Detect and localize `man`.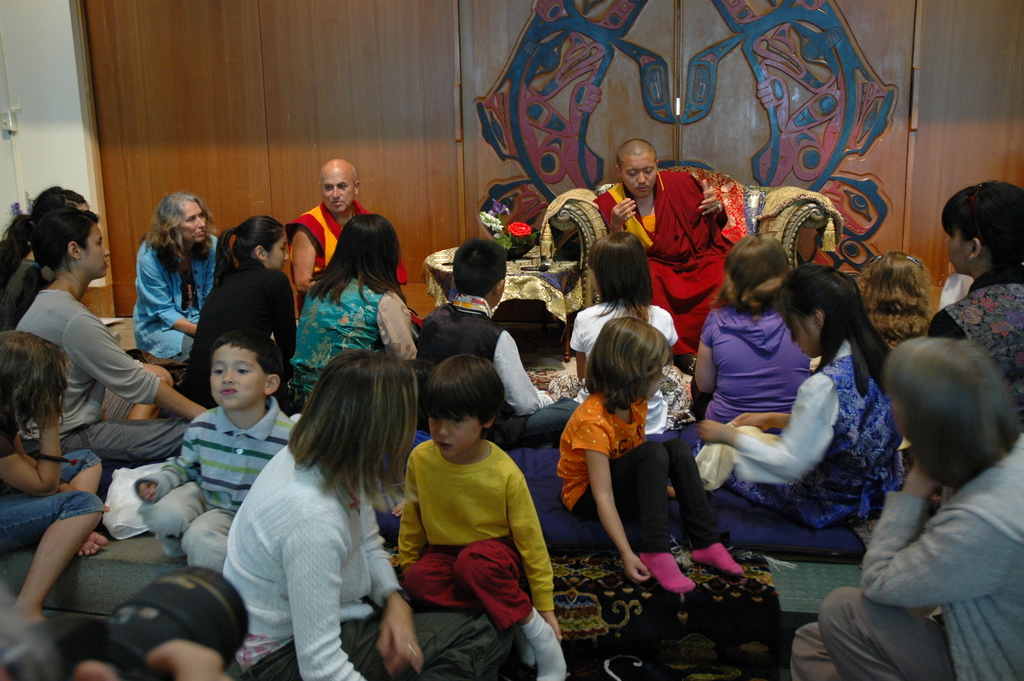
Localized at <bbox>593, 138, 732, 371</bbox>.
